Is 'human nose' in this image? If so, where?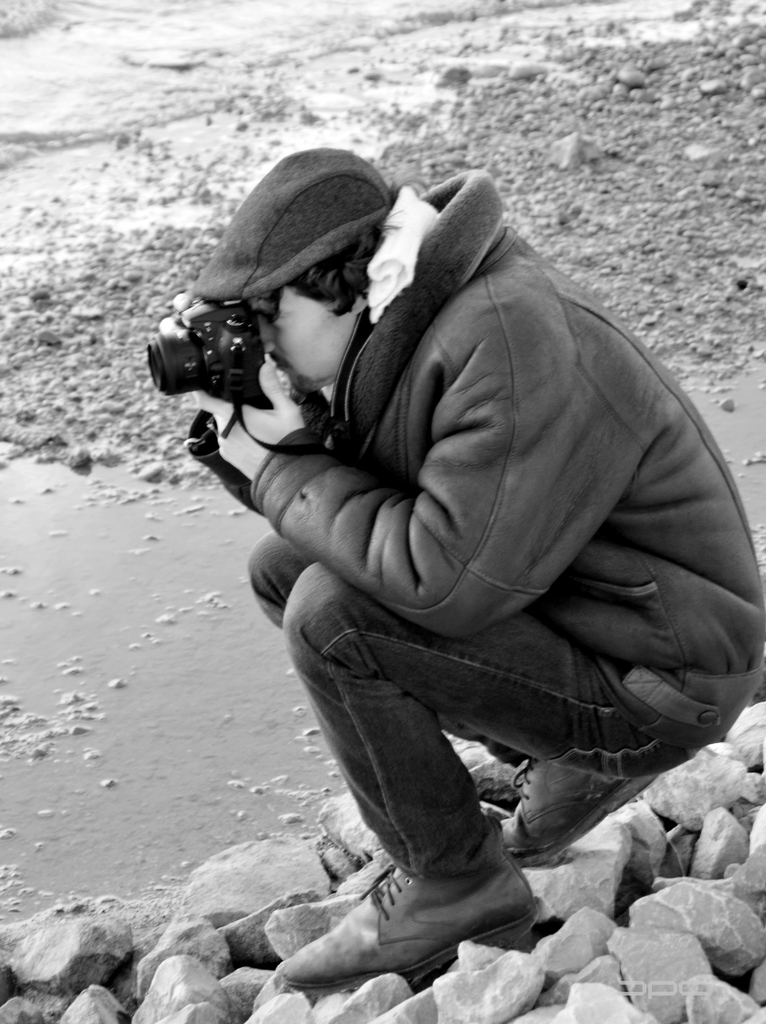
Yes, at detection(258, 309, 278, 349).
